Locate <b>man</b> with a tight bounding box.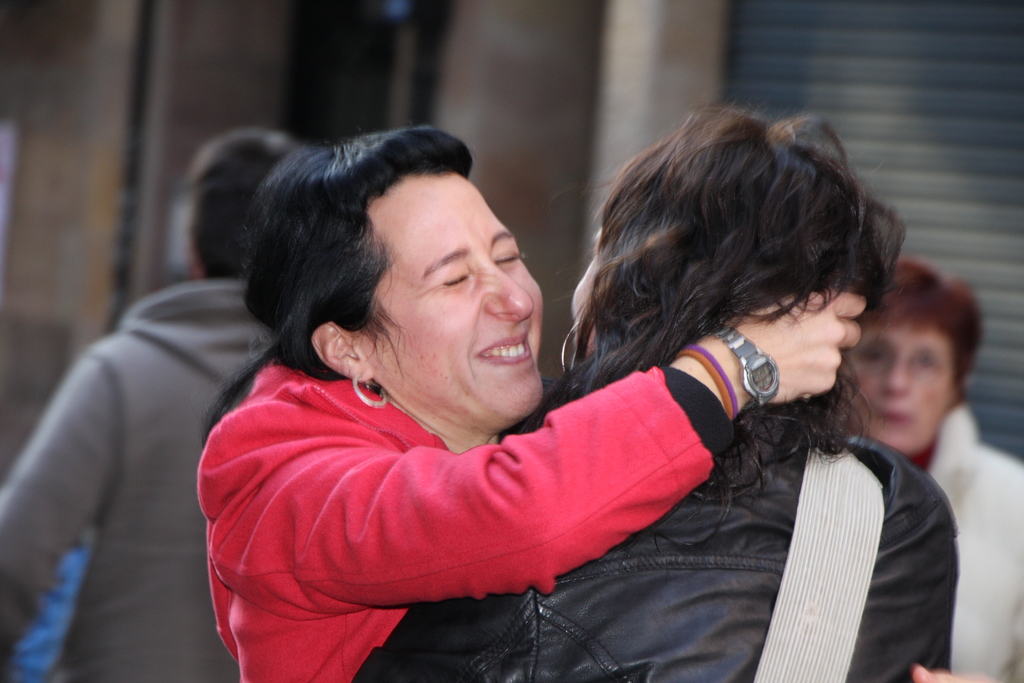
<region>0, 128, 305, 682</region>.
